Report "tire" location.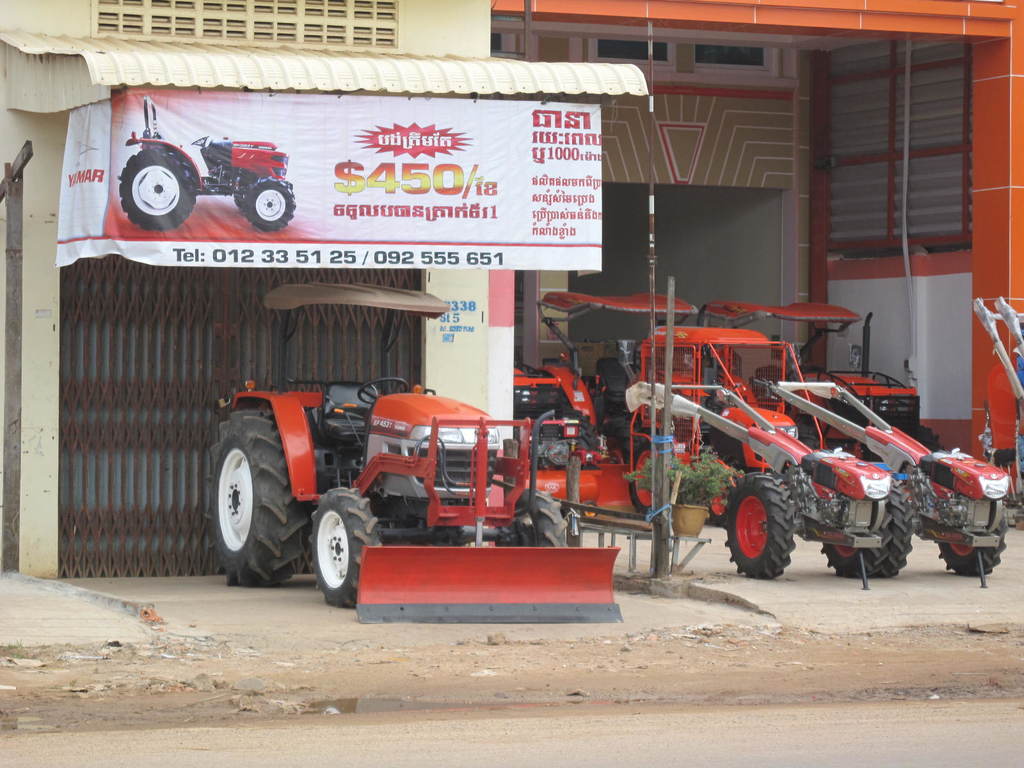
Report: <bbox>725, 474, 797, 580</bbox>.
